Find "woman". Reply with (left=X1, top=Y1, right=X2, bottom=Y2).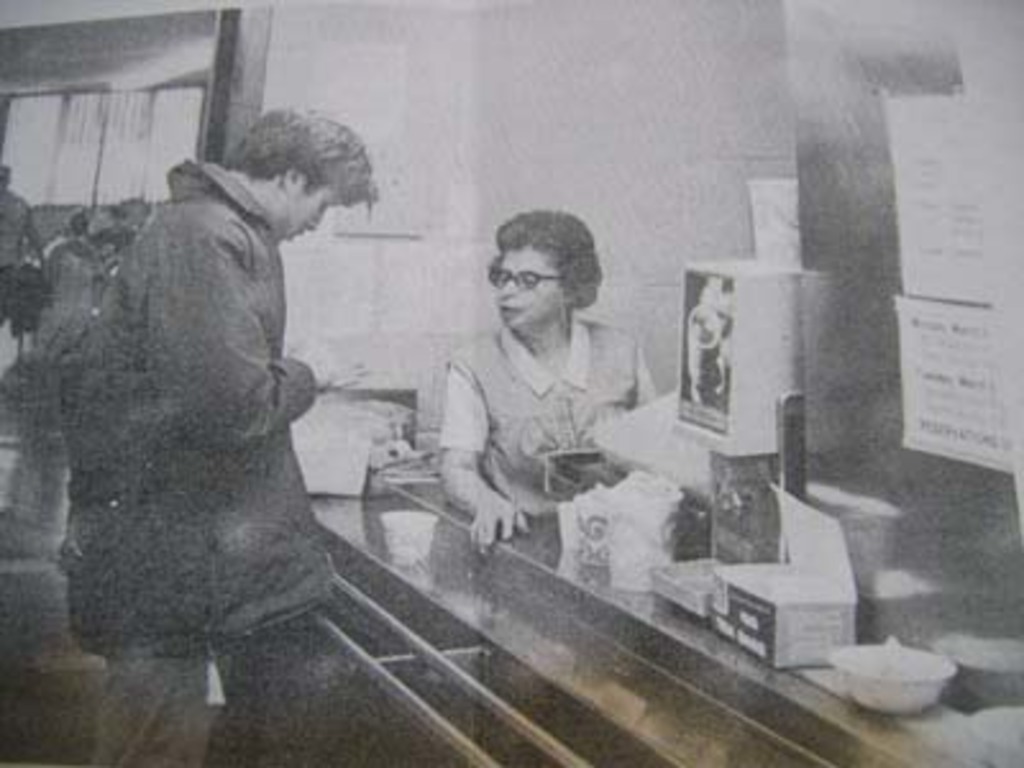
(left=435, top=207, right=658, bottom=553).
